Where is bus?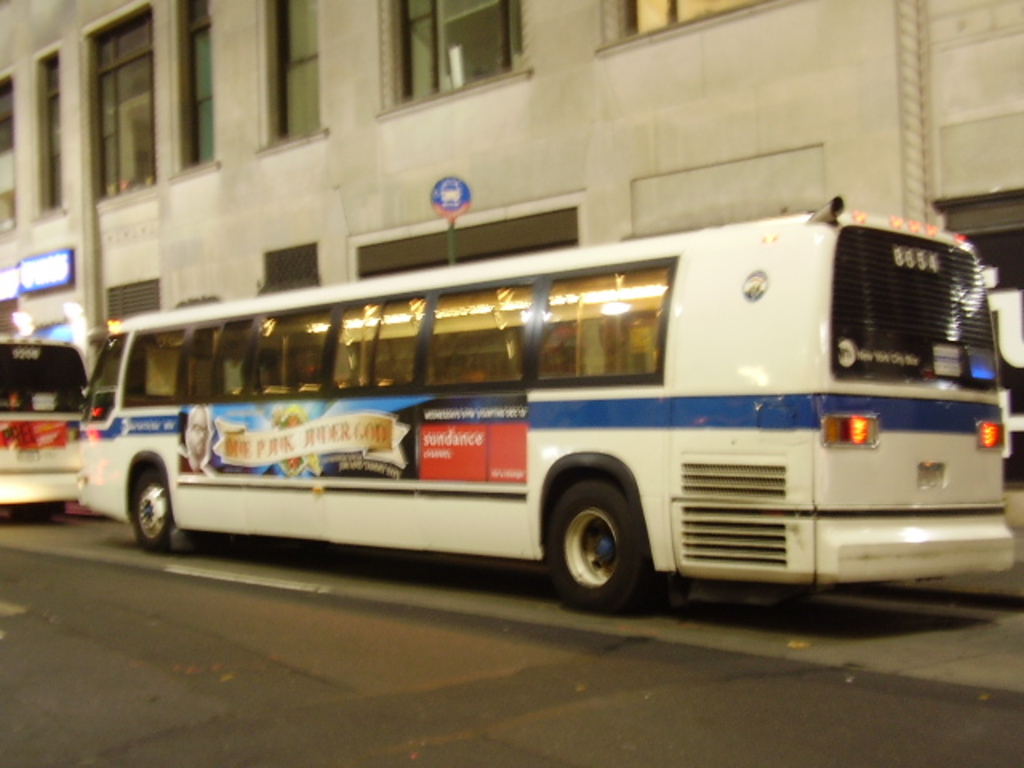
75,195,1011,603.
